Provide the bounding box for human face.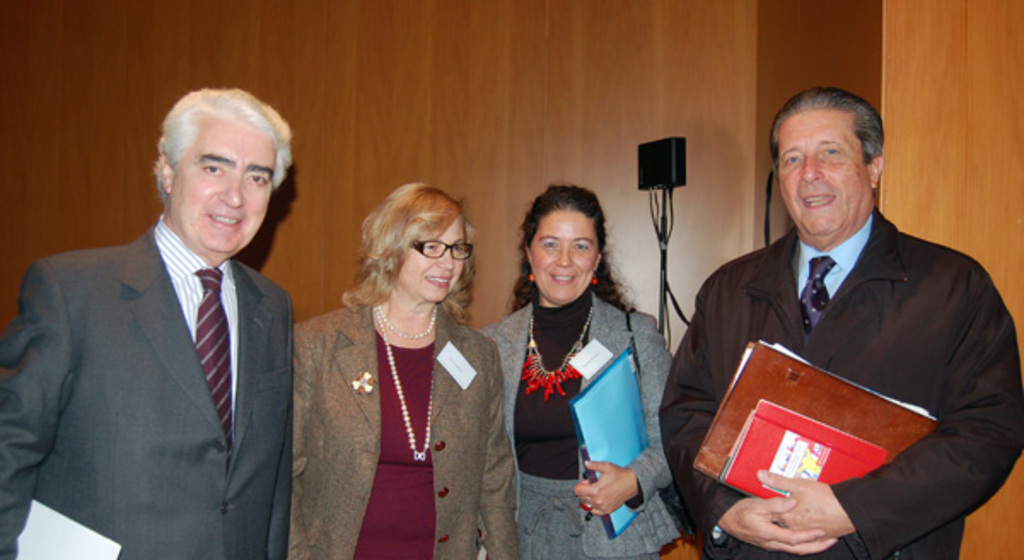
x1=531, y1=212, x2=602, y2=300.
